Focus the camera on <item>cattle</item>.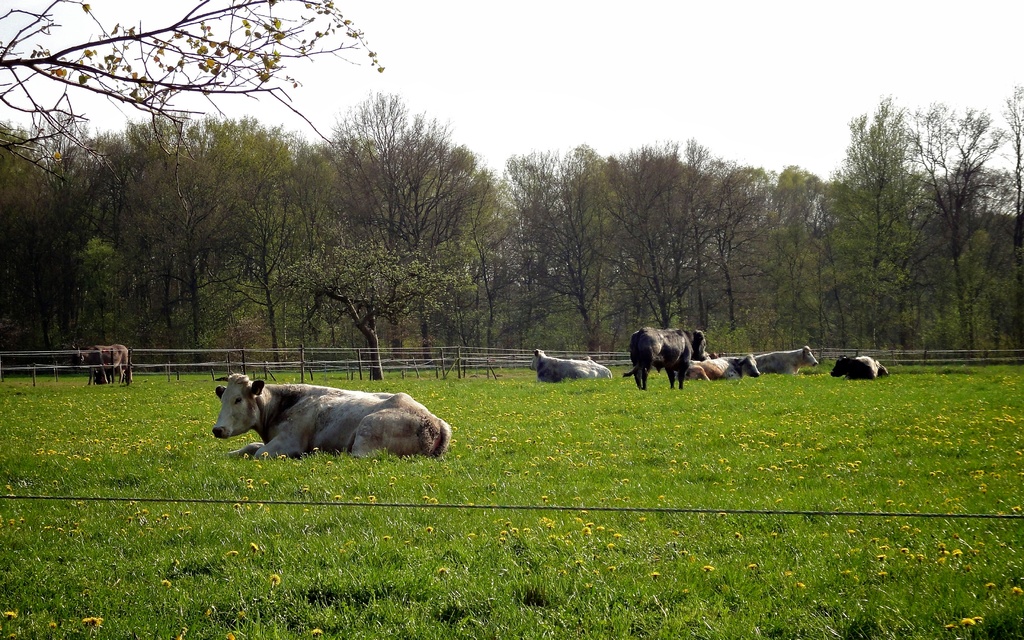
Focus region: select_region(530, 348, 611, 384).
